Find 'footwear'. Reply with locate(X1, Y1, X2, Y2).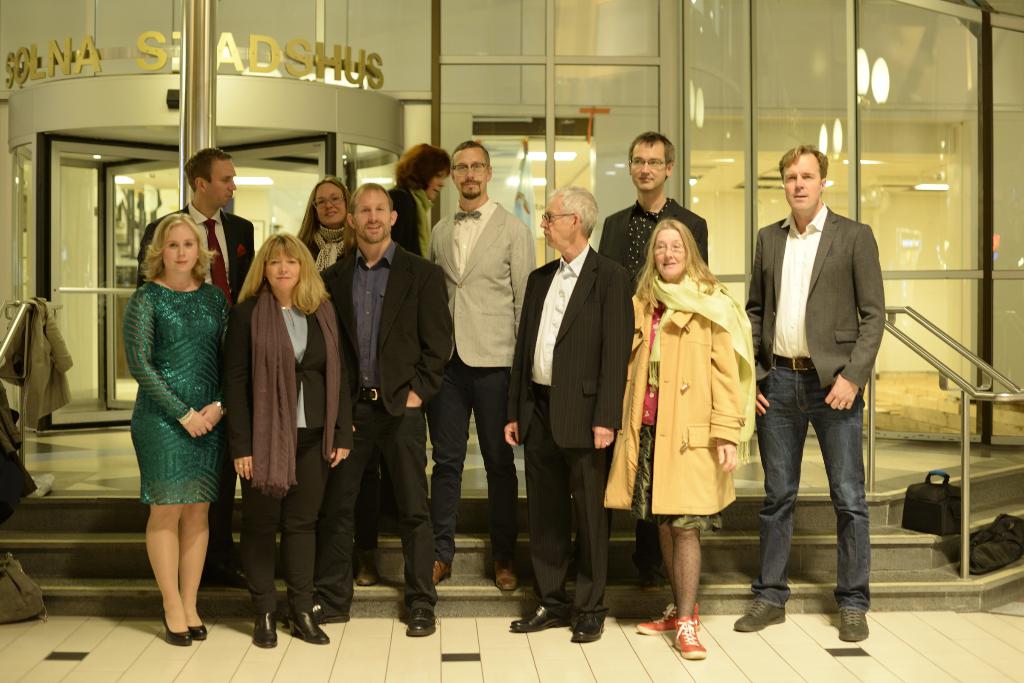
locate(159, 612, 218, 643).
